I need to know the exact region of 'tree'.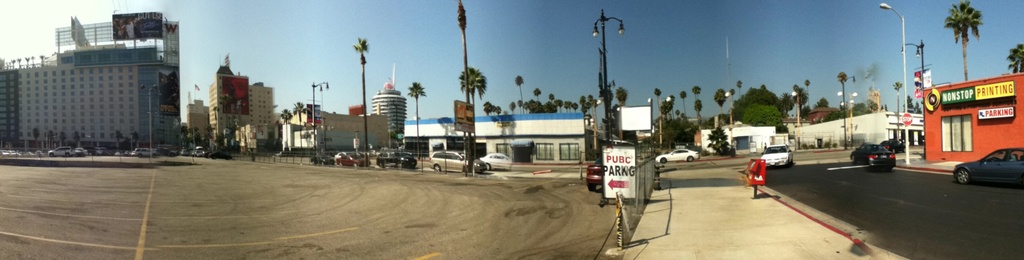
Region: (left=791, top=83, right=801, bottom=92).
